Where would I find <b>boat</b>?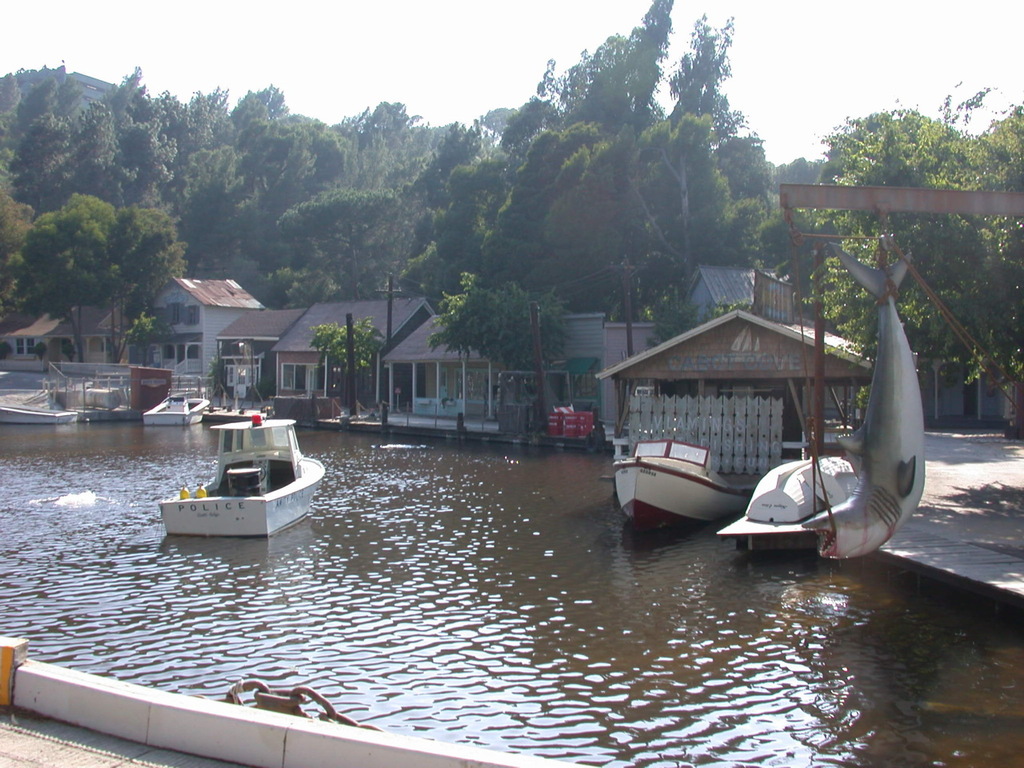
At {"left": 153, "top": 406, "right": 323, "bottom": 551}.
